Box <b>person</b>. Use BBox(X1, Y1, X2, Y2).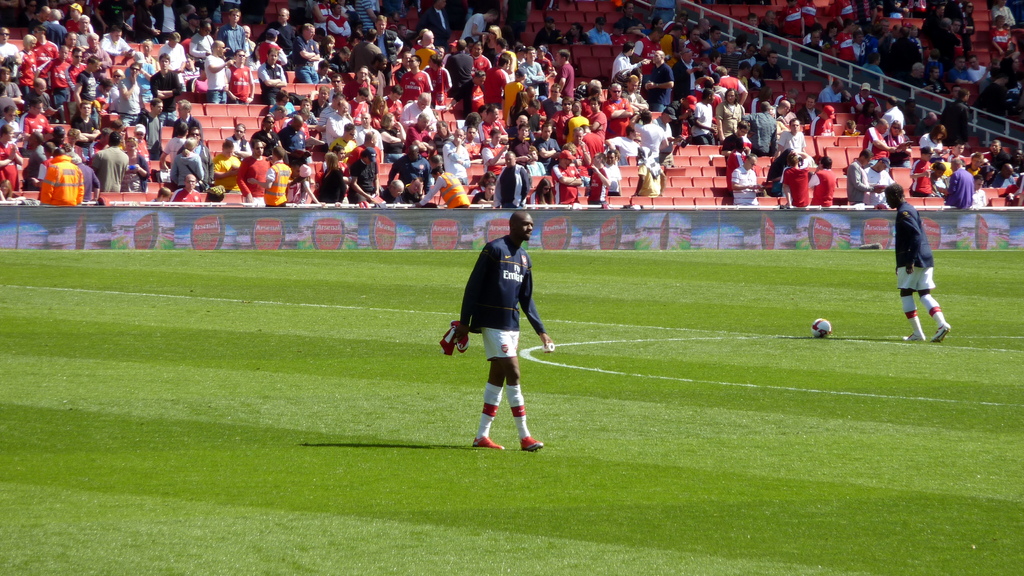
BBox(986, 138, 1012, 163).
